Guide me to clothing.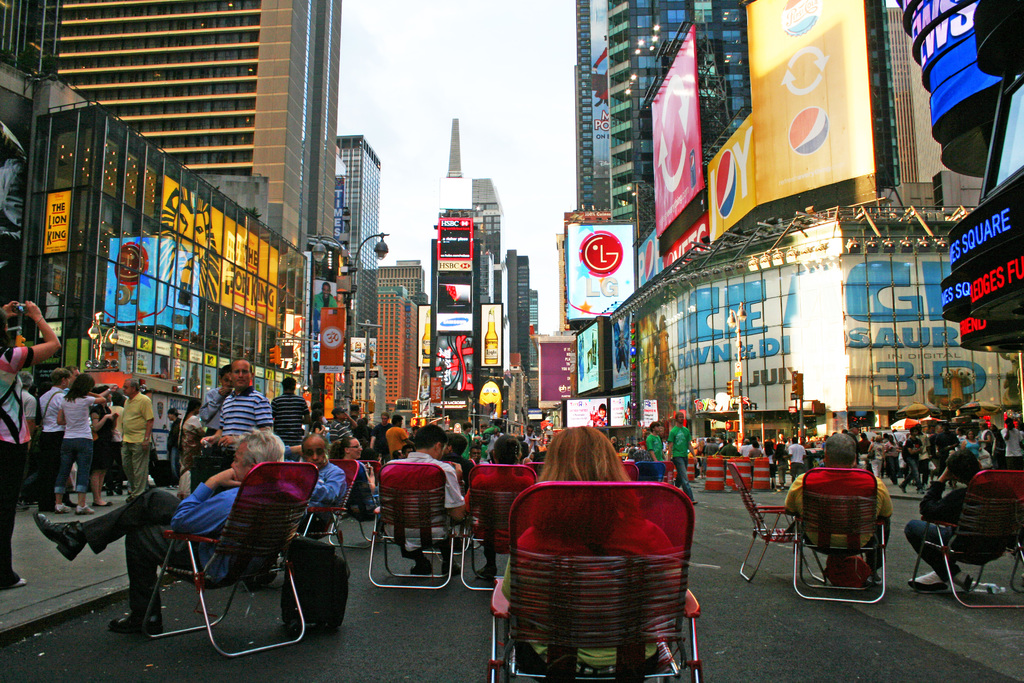
Guidance: 978:424:996:454.
